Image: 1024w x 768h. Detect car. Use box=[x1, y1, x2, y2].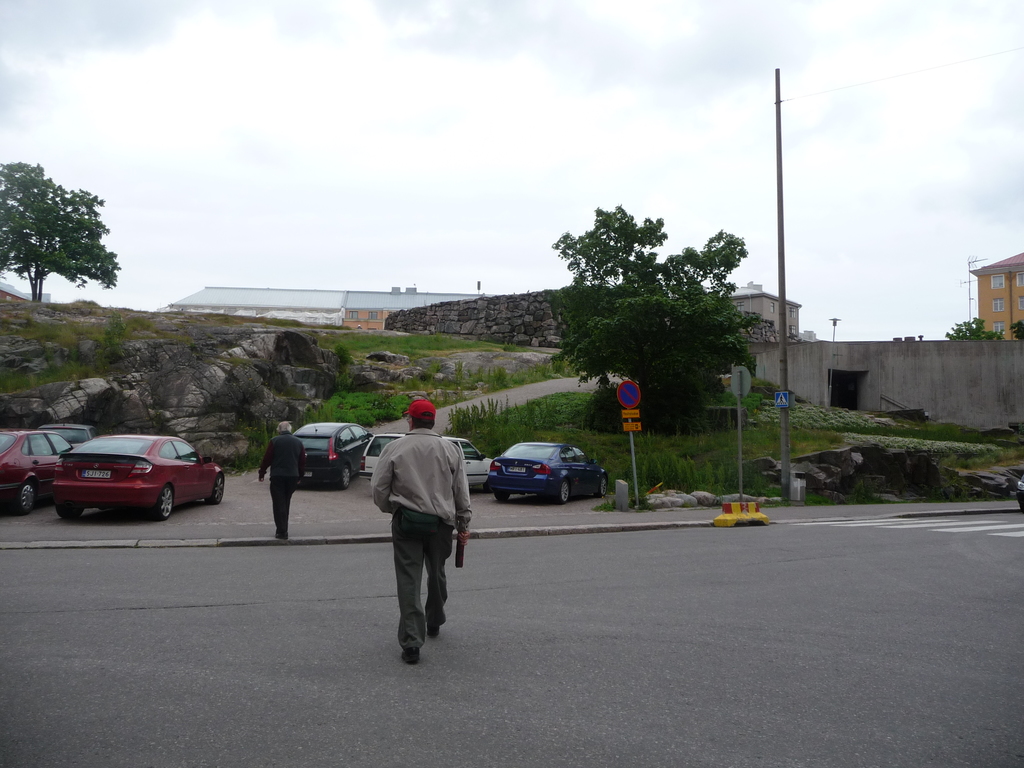
box=[488, 445, 610, 504].
